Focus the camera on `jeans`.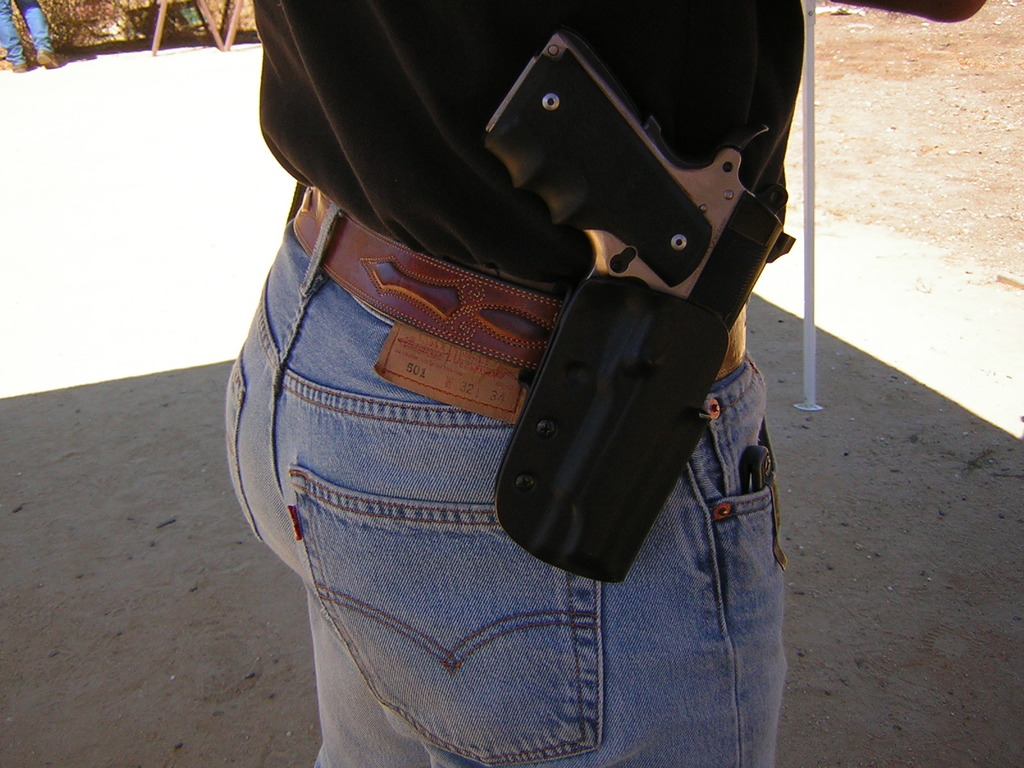
Focus region: {"x1": 248, "y1": 140, "x2": 794, "y2": 762}.
